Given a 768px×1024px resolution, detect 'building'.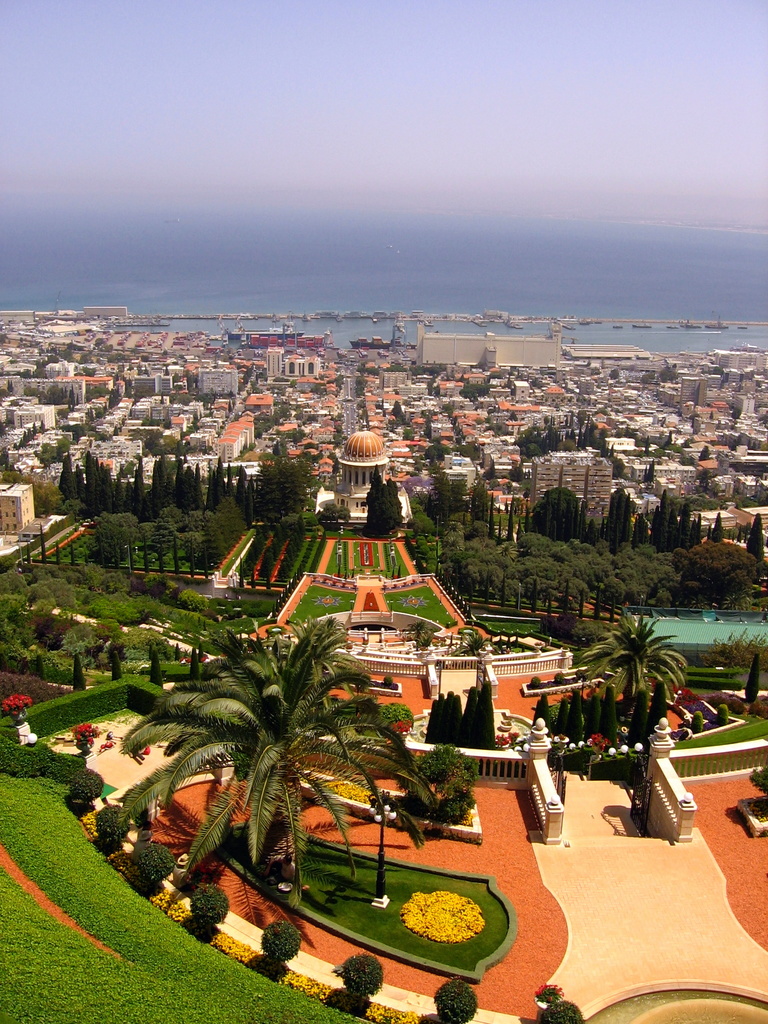
box=[525, 452, 607, 520].
